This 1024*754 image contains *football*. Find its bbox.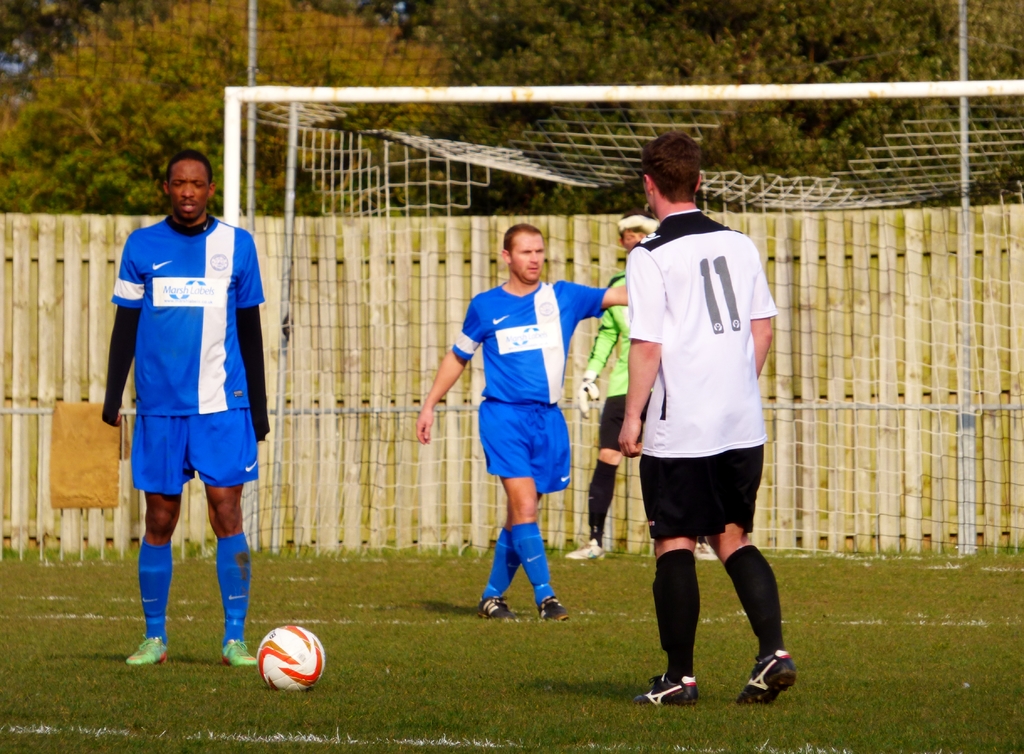
<region>255, 622, 327, 694</region>.
